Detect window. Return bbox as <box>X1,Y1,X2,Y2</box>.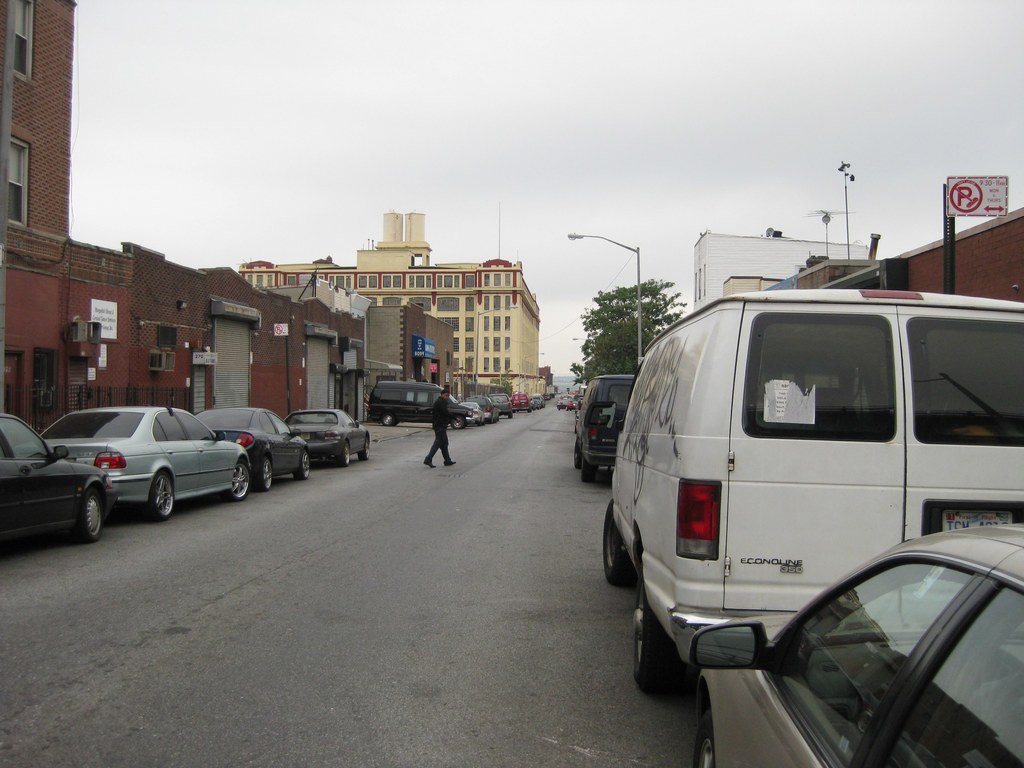
<box>436,272,463,291</box>.
